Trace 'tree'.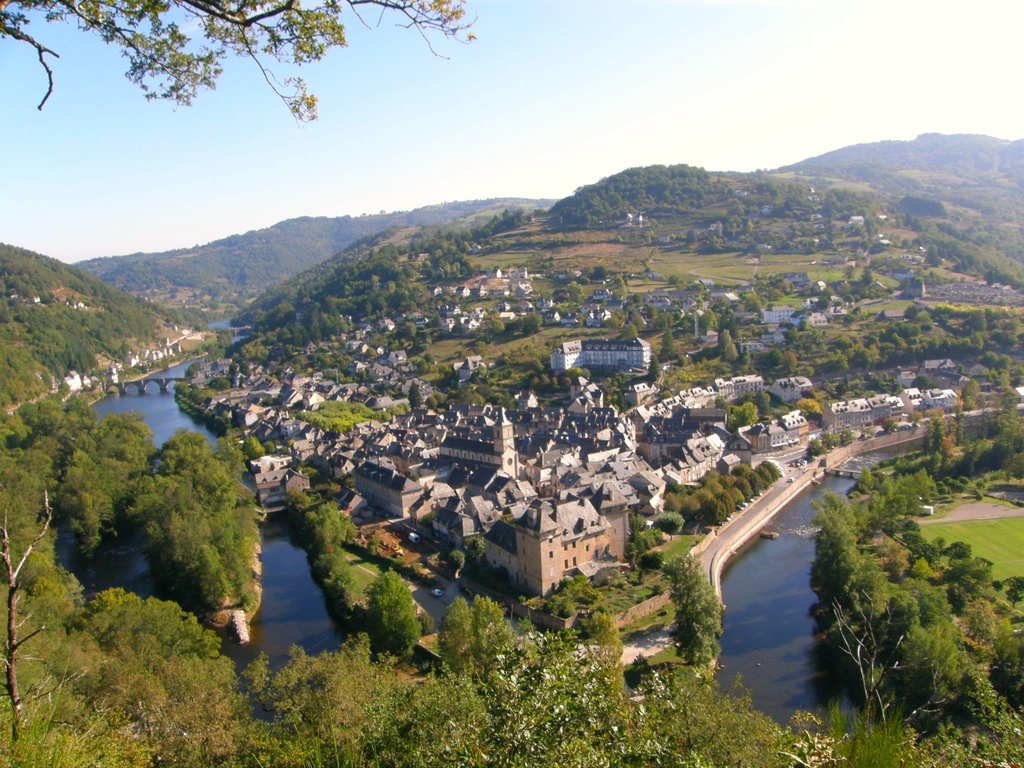
Traced to bbox(35, 481, 121, 540).
